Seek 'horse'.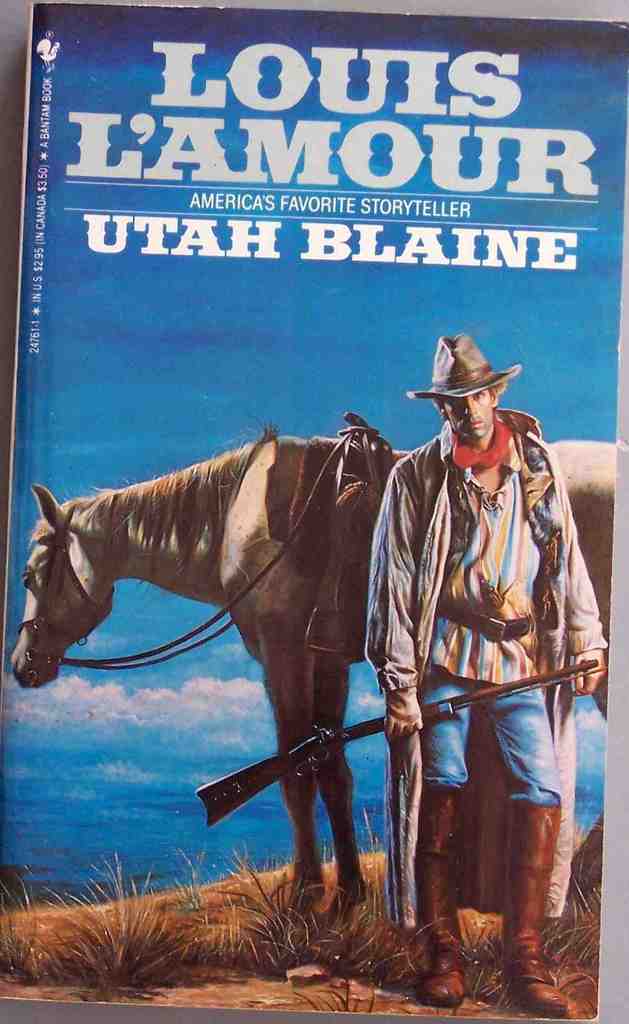
x1=7, y1=424, x2=611, y2=918.
